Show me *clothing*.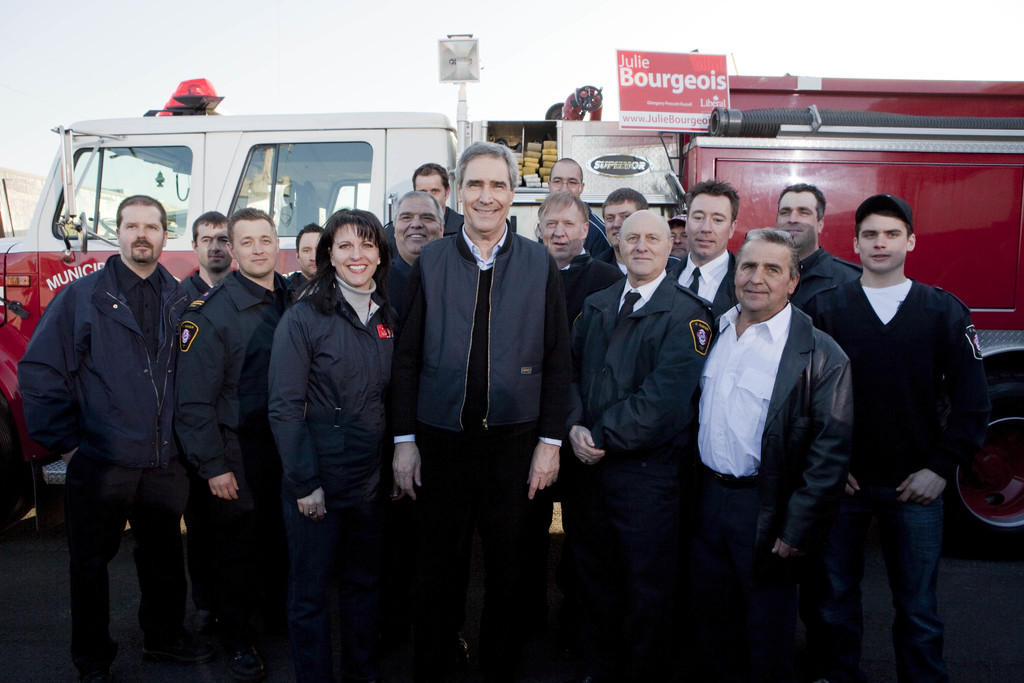
*clothing* is here: (left=380, top=227, right=571, bottom=649).
